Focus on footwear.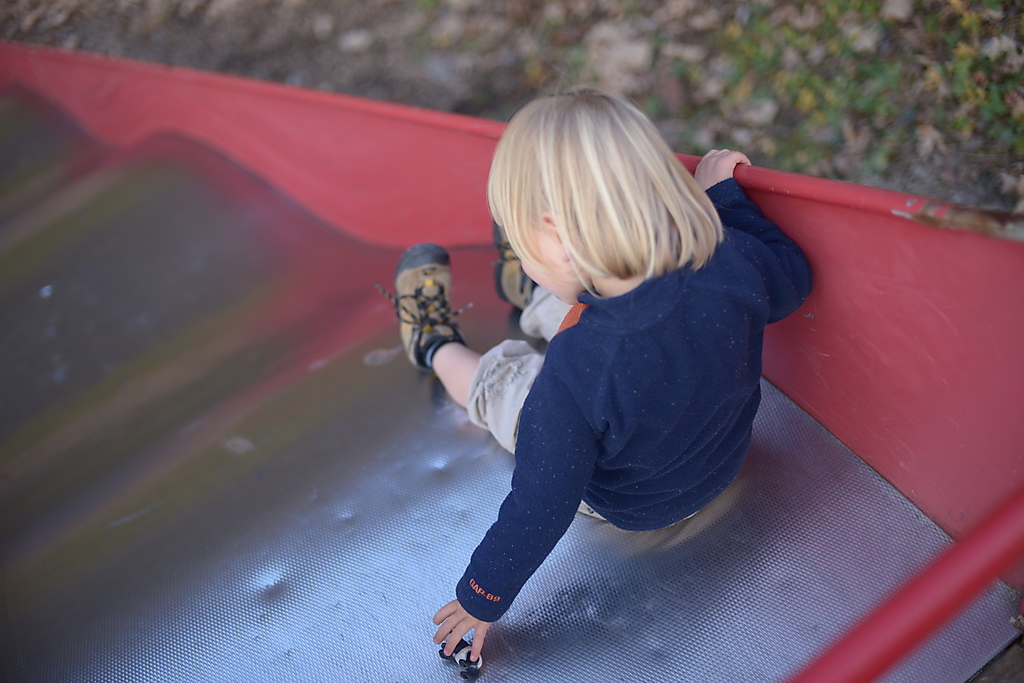
Focused at locate(374, 239, 475, 373).
